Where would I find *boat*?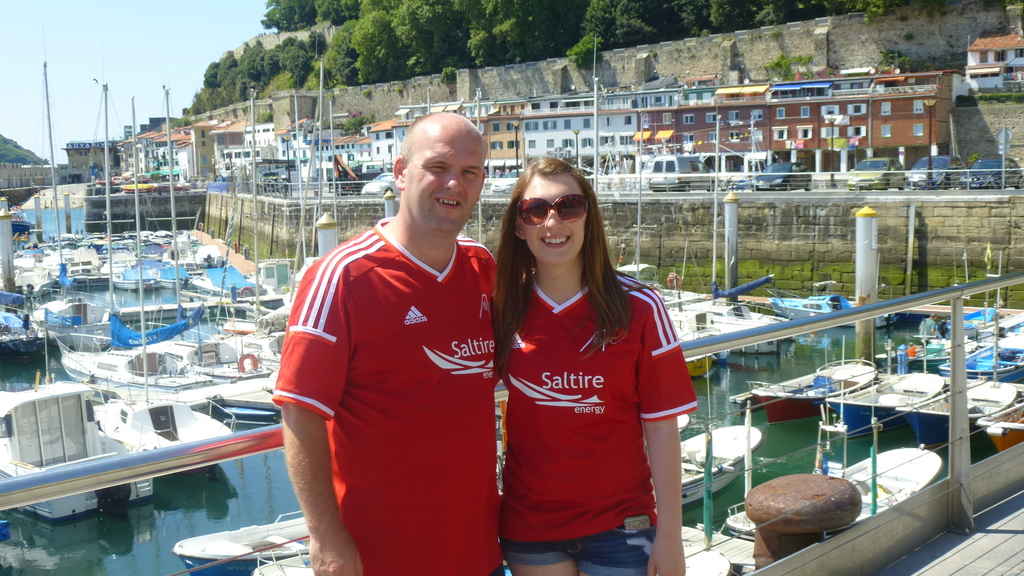
At (39, 84, 214, 408).
